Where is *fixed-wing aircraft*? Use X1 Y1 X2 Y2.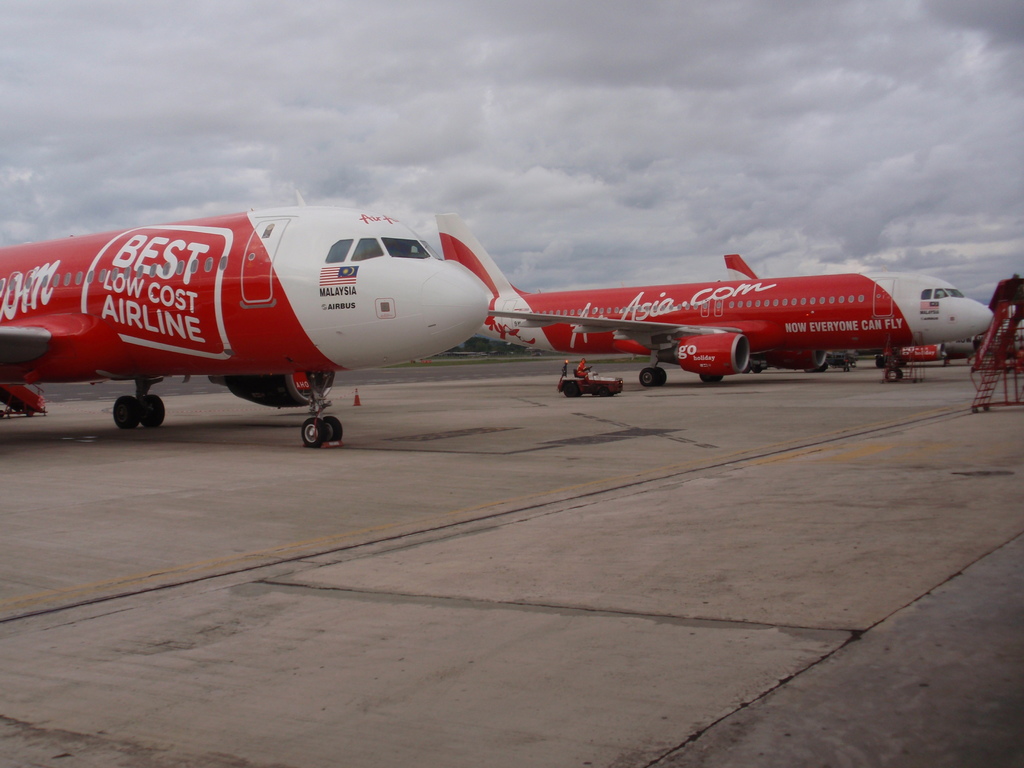
0 206 493 442.
